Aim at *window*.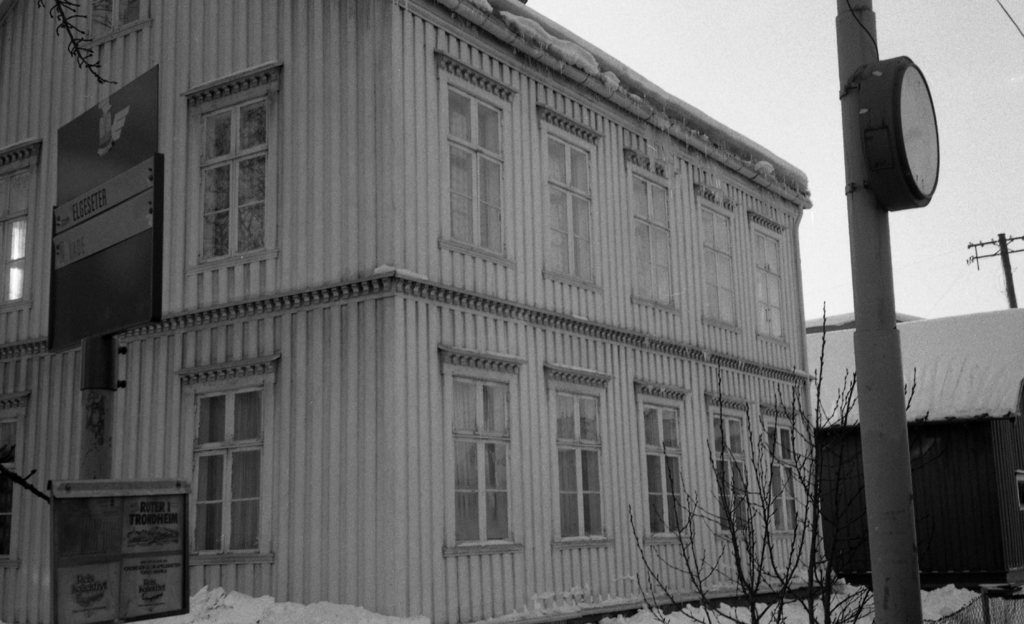
Aimed at 703 400 760 538.
